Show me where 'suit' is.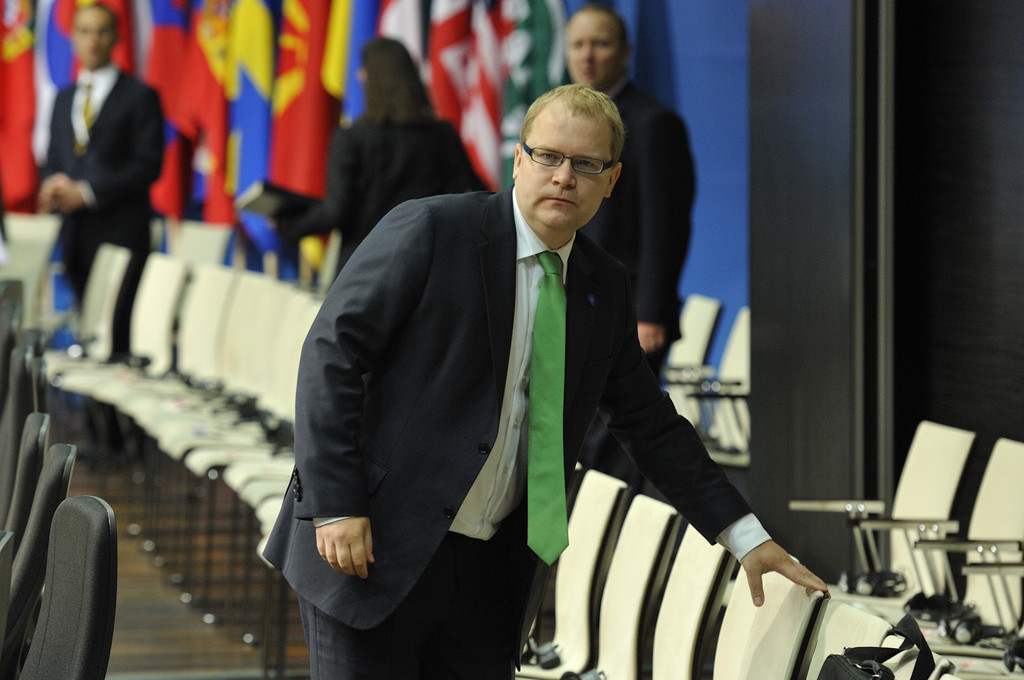
'suit' is at select_region(298, 98, 747, 665).
